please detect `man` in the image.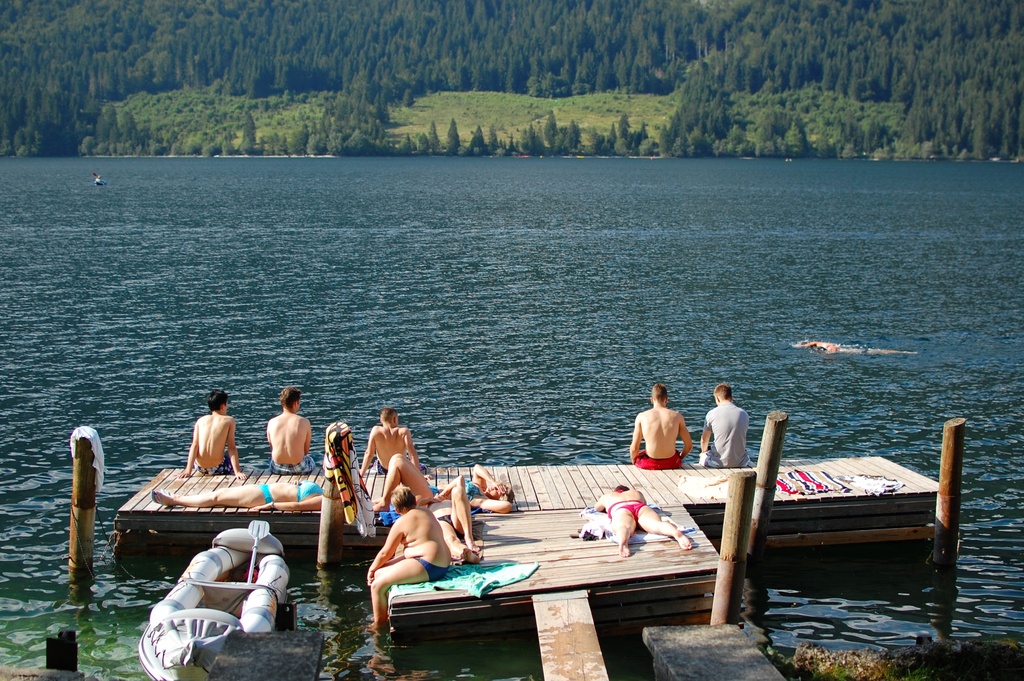
select_region(358, 407, 433, 480).
